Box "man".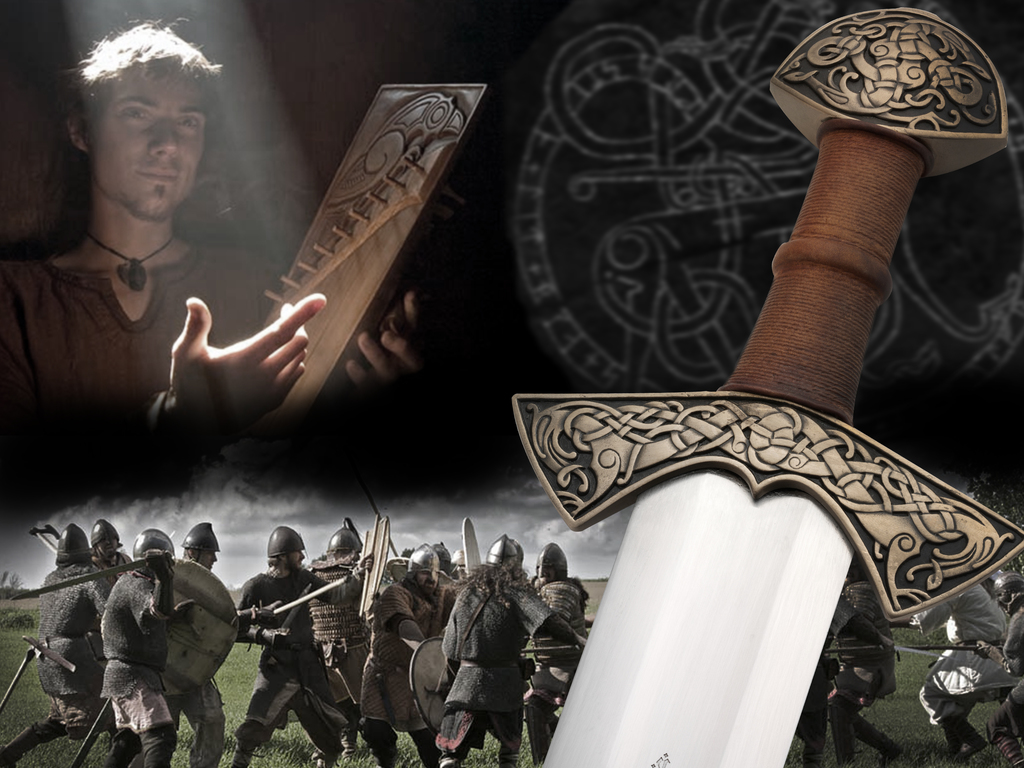
[x1=233, y1=530, x2=346, y2=767].
